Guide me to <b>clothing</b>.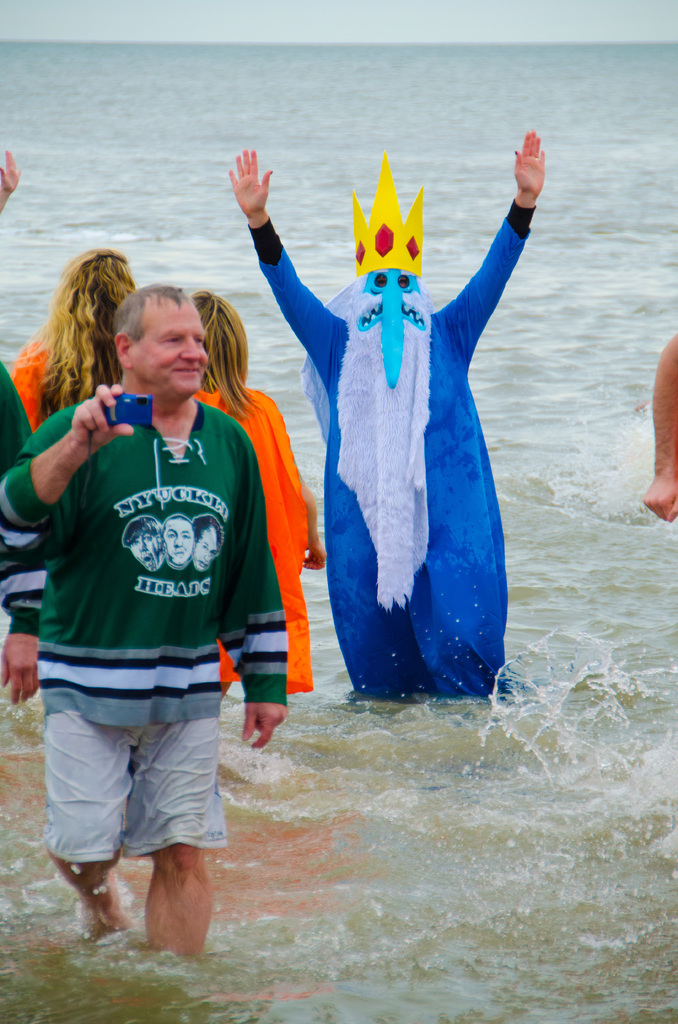
Guidance: (left=3, top=388, right=290, bottom=851).
